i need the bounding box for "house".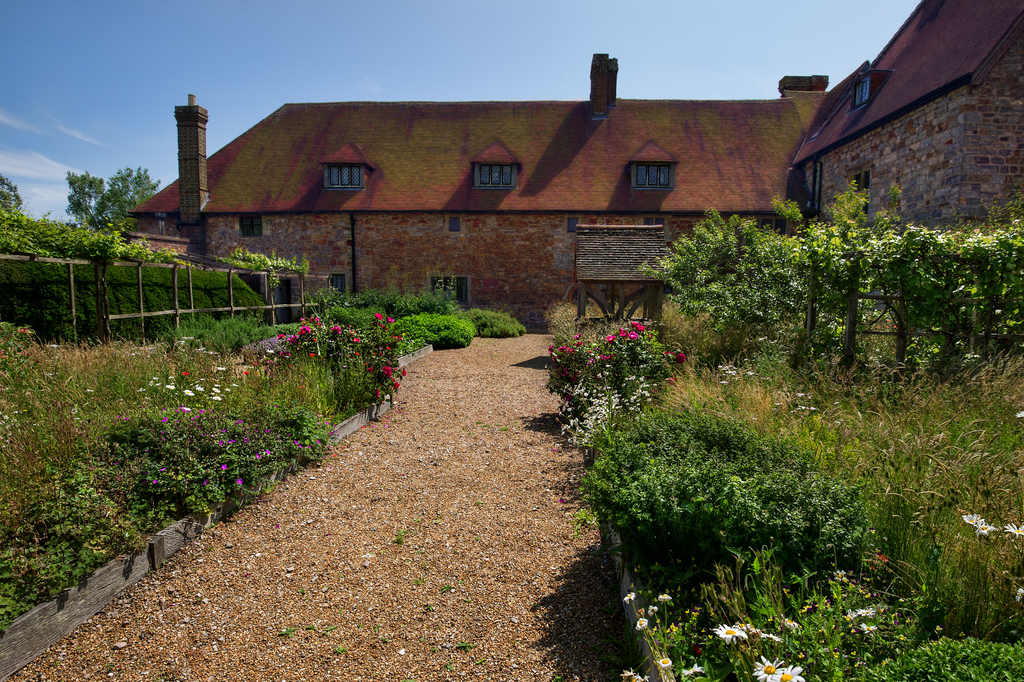
Here it is: box(124, 53, 830, 334).
